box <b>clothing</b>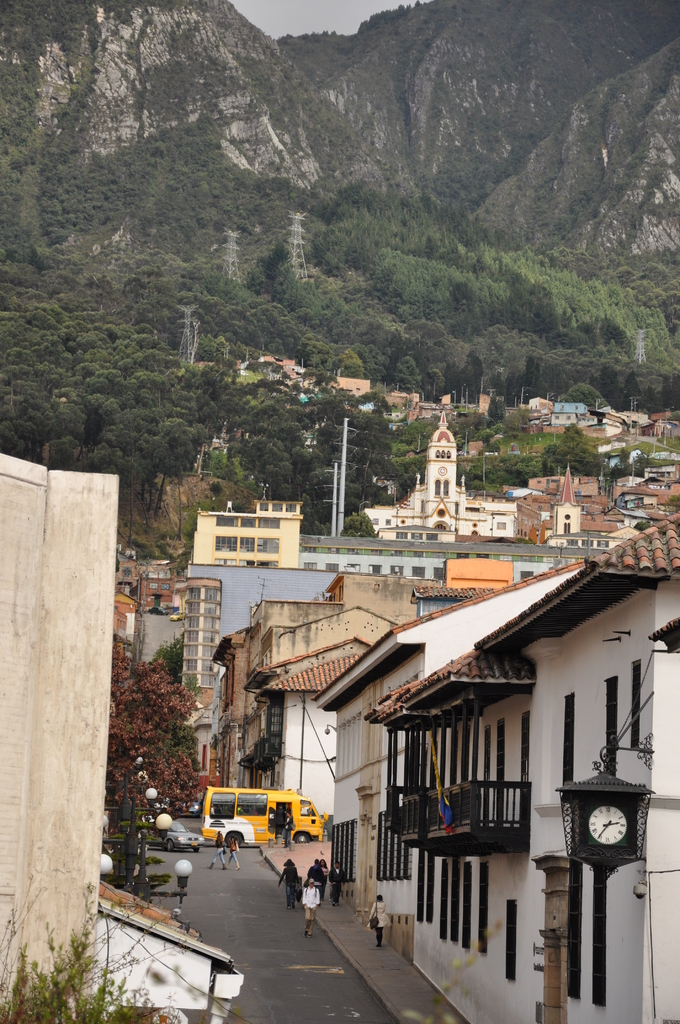
<bbox>206, 837, 225, 862</bbox>
